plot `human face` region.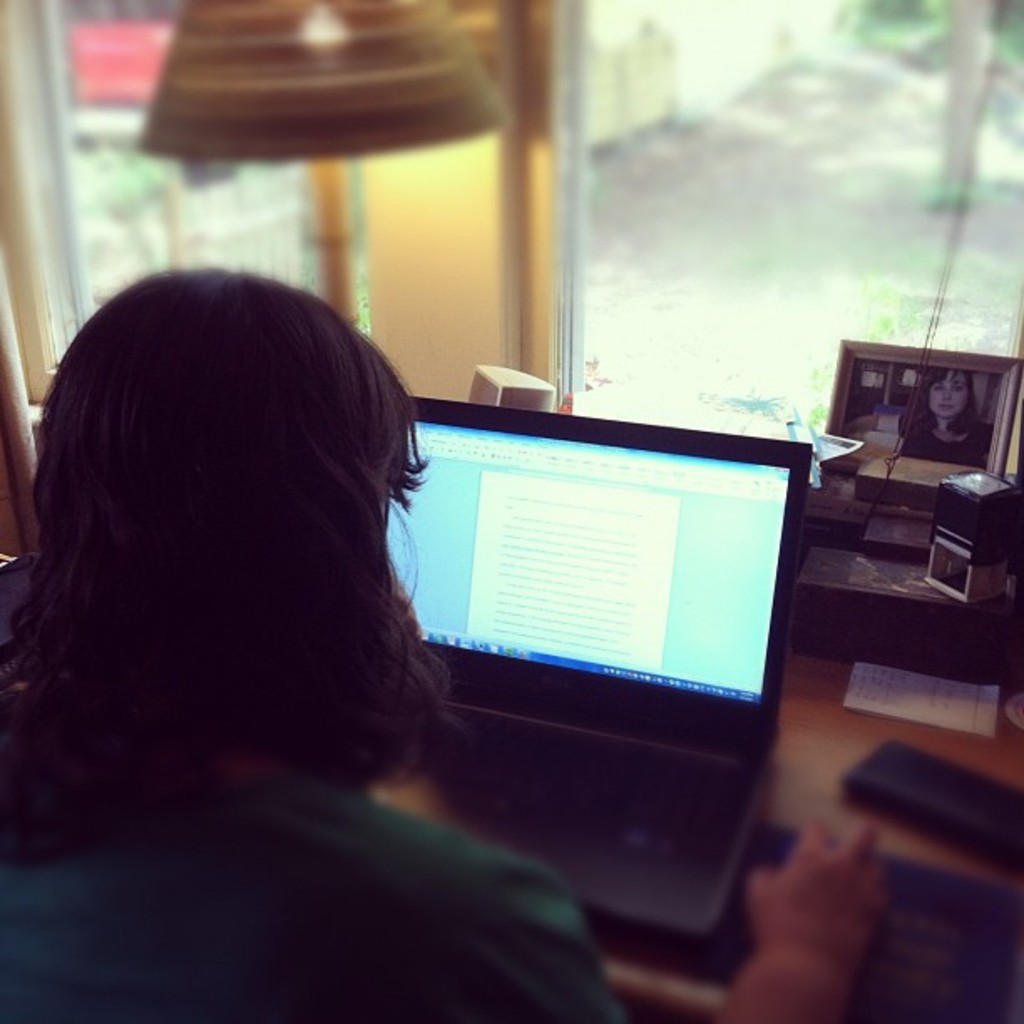
Plotted at 929:368:969:418.
